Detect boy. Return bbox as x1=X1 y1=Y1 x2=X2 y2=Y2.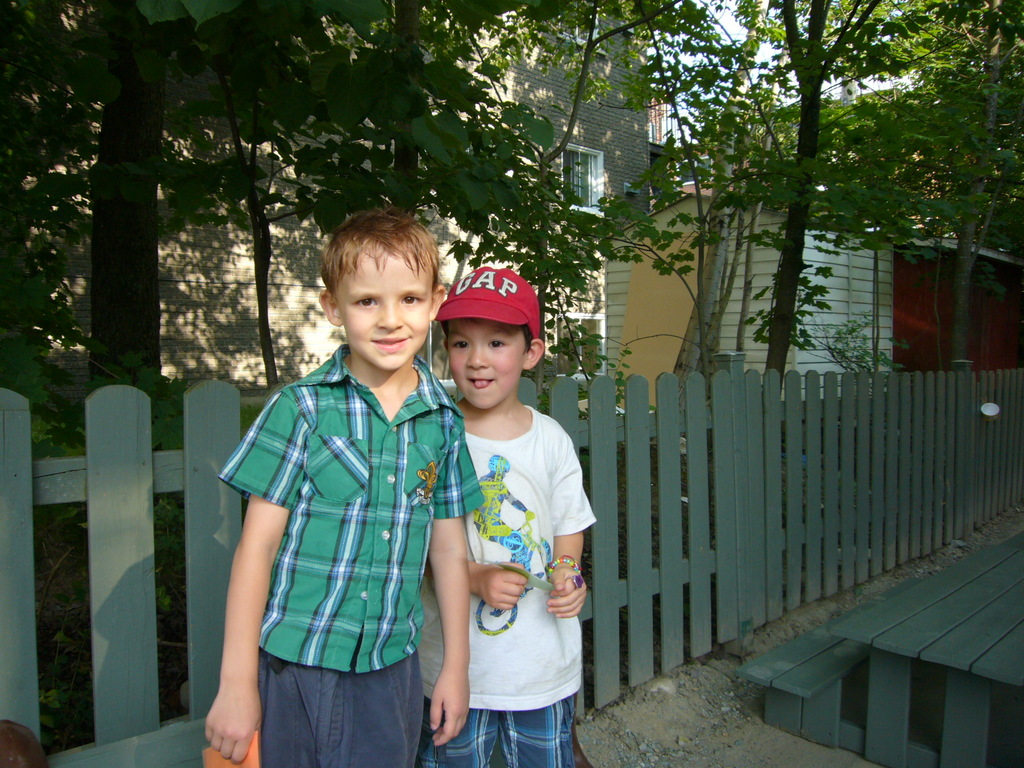
x1=202 y1=206 x2=485 y2=767.
